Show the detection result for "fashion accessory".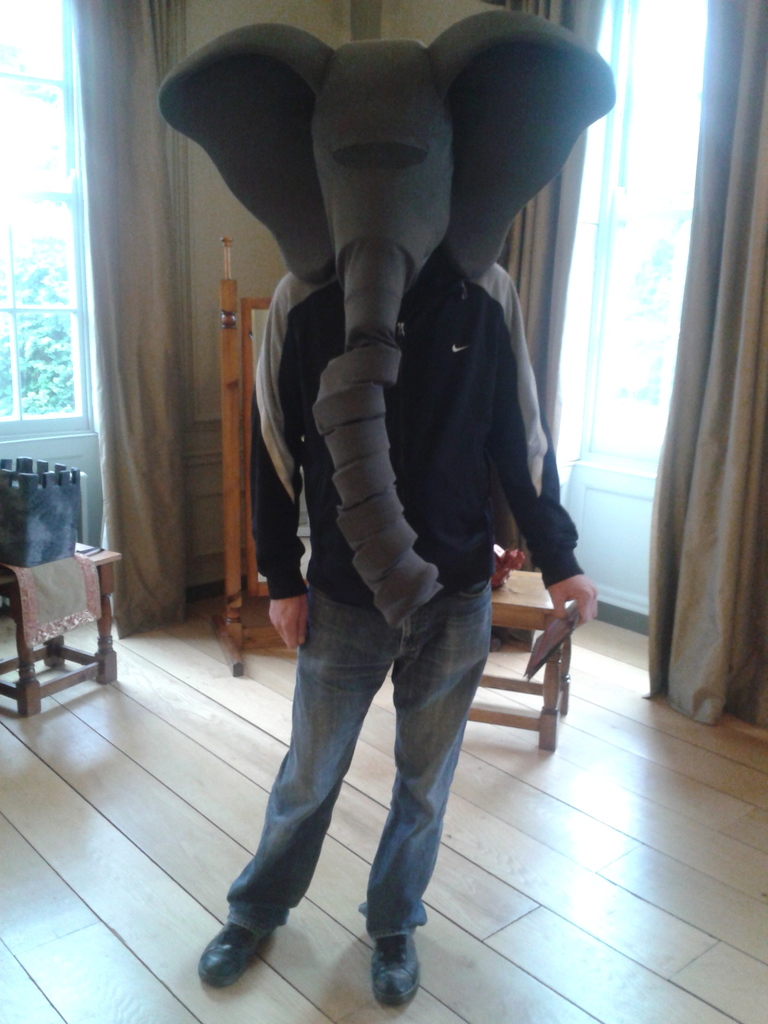
left=200, top=923, right=264, bottom=989.
